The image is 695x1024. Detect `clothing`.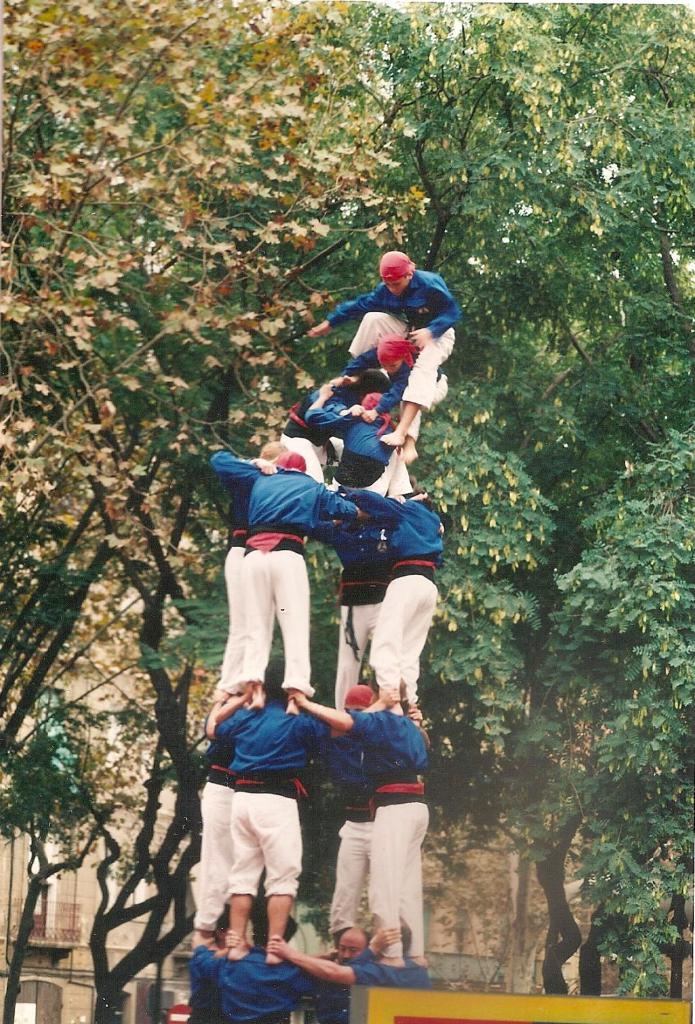
Detection: [192,946,377,1023].
